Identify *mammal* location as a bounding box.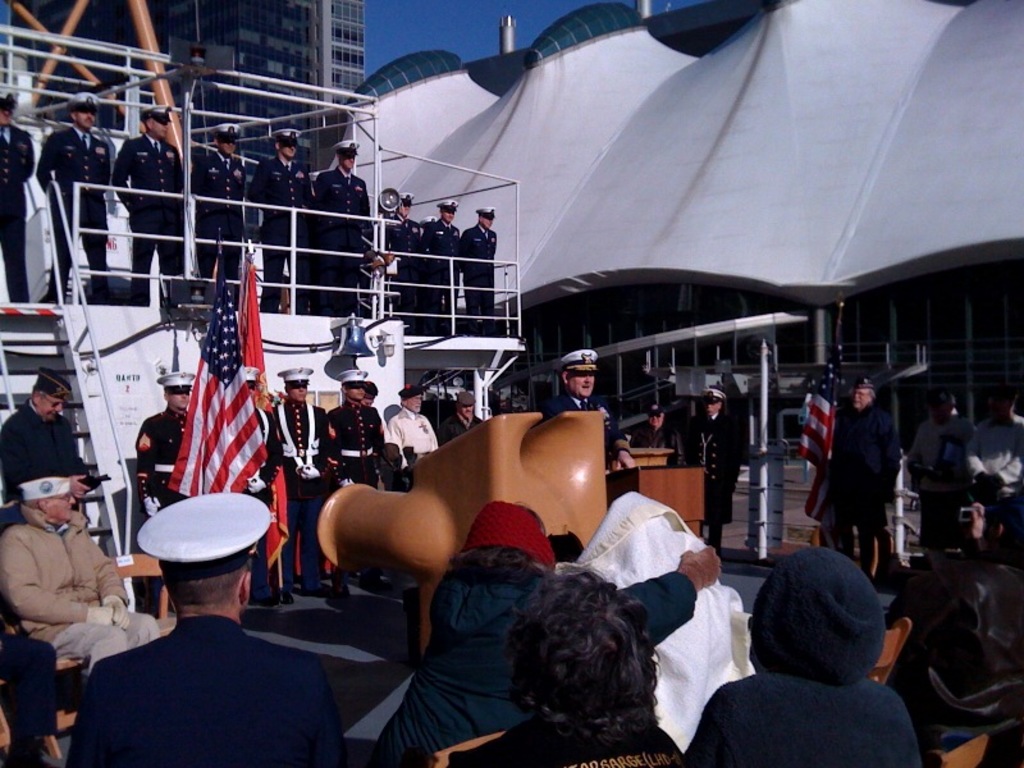
269/362/329/604.
